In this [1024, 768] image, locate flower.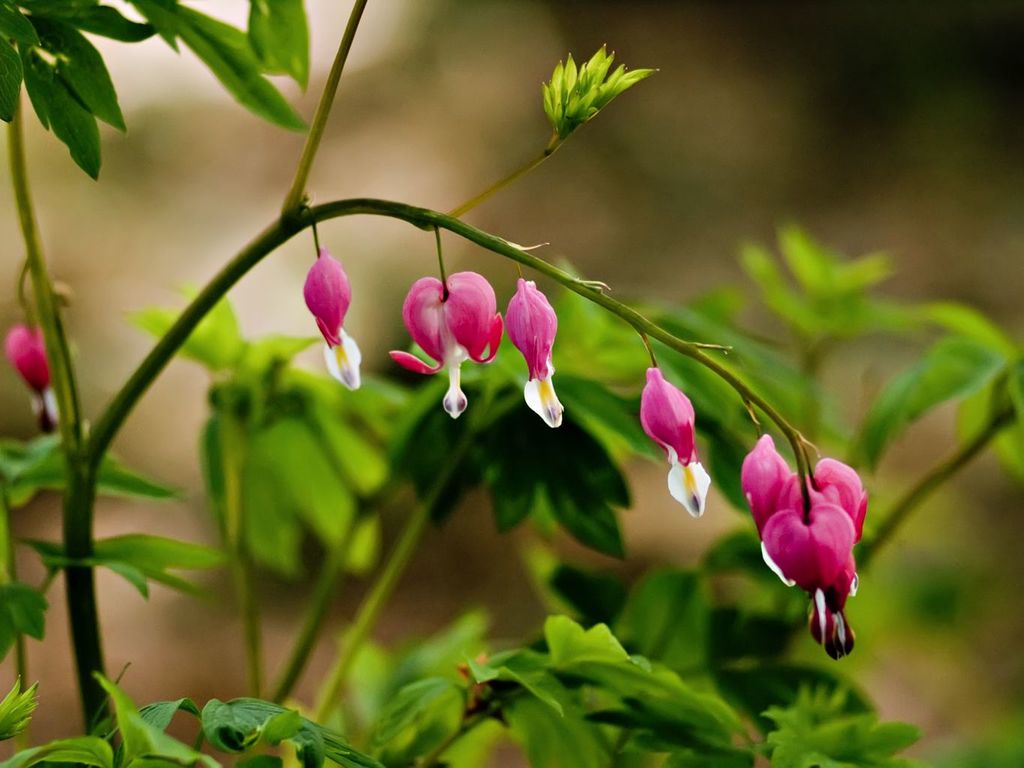
Bounding box: 392,268,508,421.
